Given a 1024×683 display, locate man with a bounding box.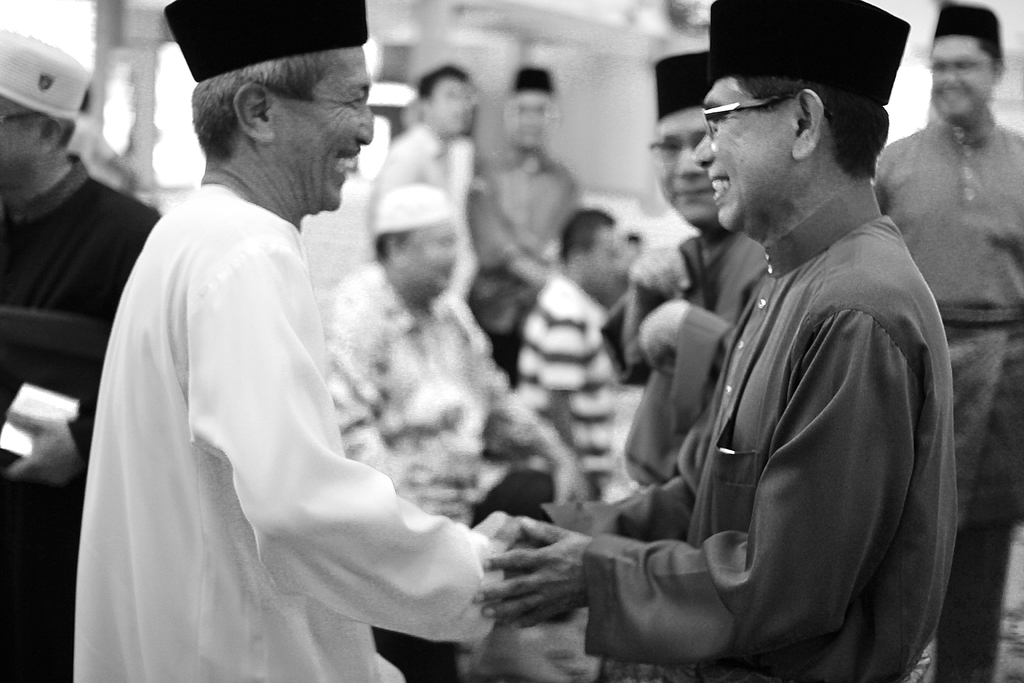
Located: {"left": 600, "top": 53, "right": 781, "bottom": 492}.
